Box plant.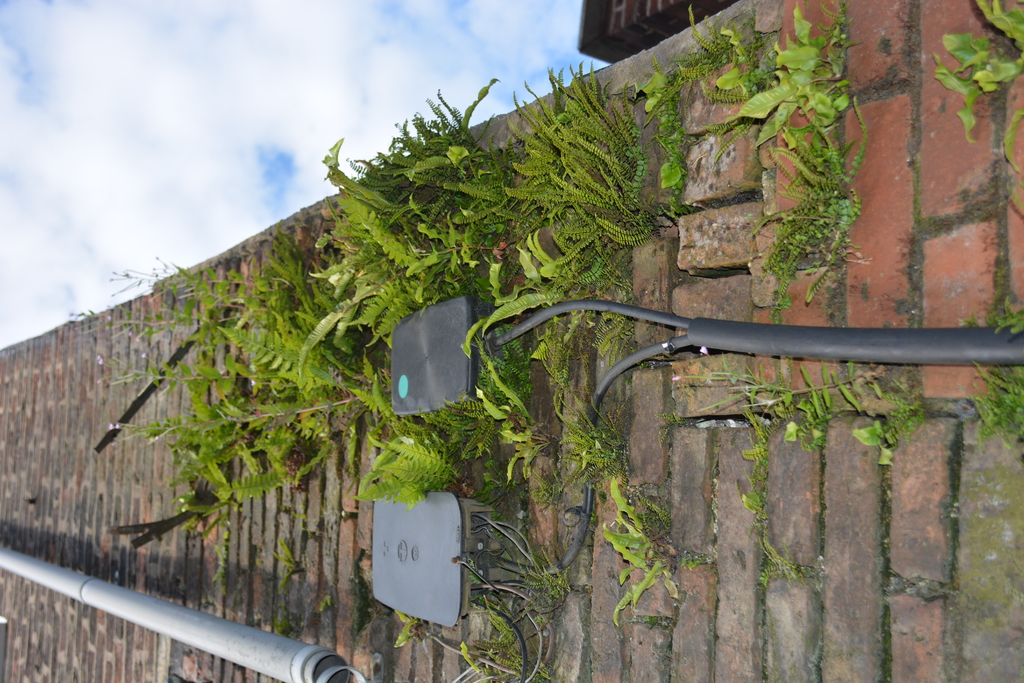
box(997, 295, 1023, 329).
